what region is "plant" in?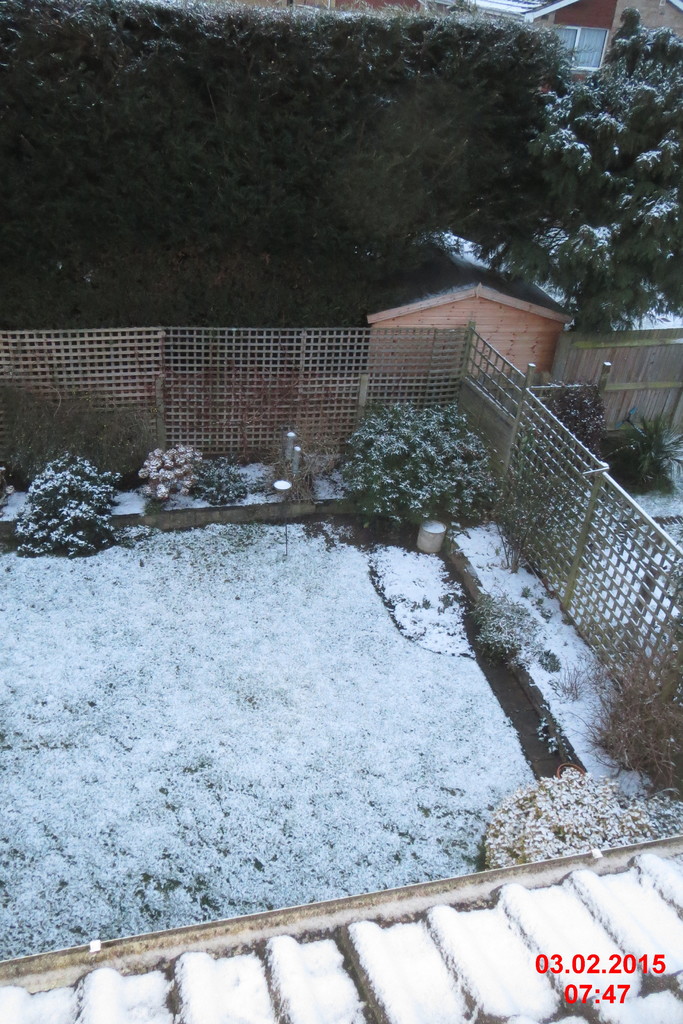
(left=263, top=428, right=333, bottom=501).
